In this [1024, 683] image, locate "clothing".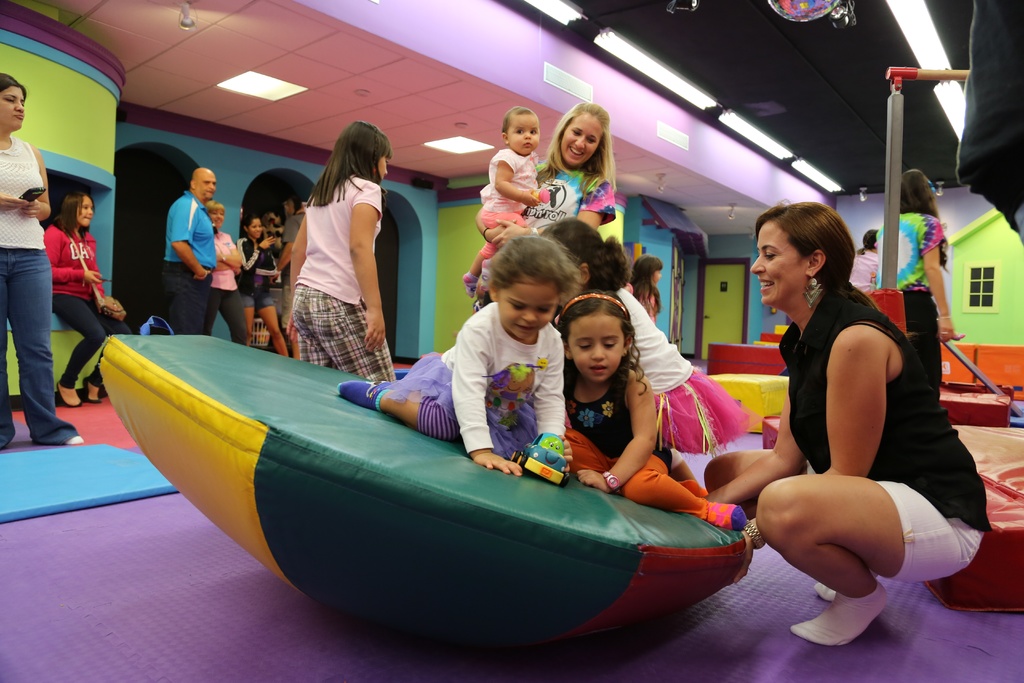
Bounding box: BBox(868, 209, 950, 399).
